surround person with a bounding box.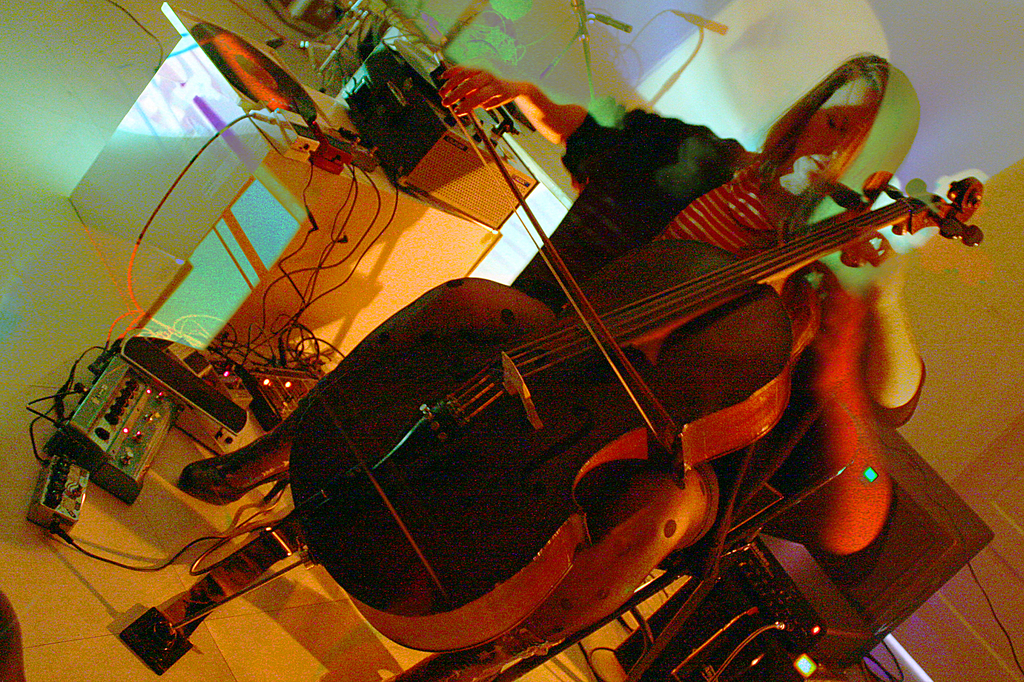
{"left": 141, "top": 68, "right": 936, "bottom": 681}.
